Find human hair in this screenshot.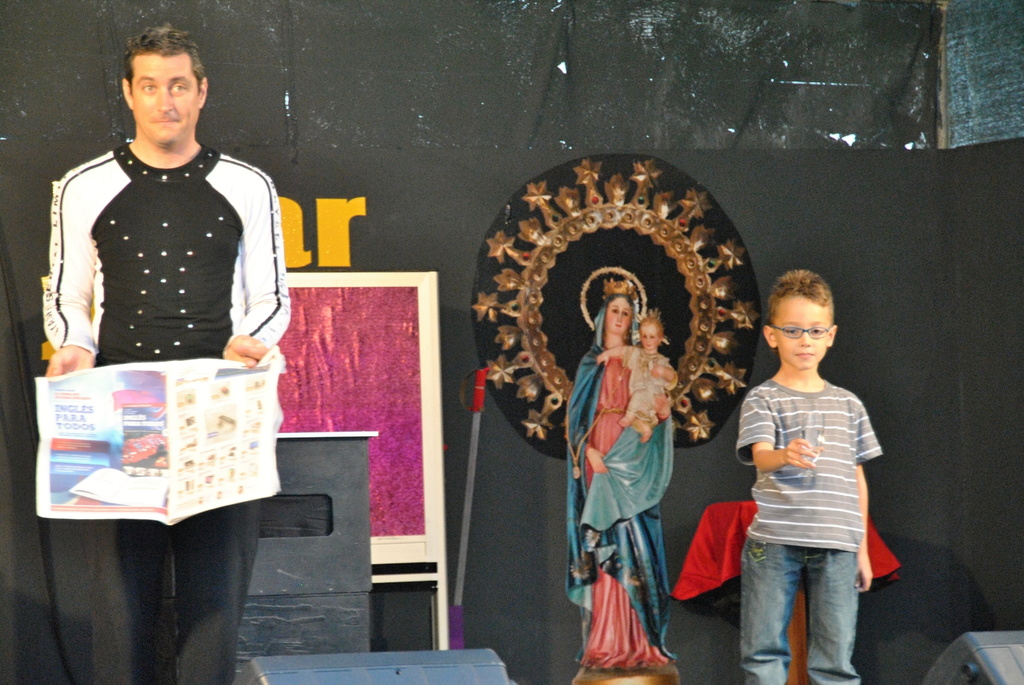
The bounding box for human hair is 122/22/205/98.
